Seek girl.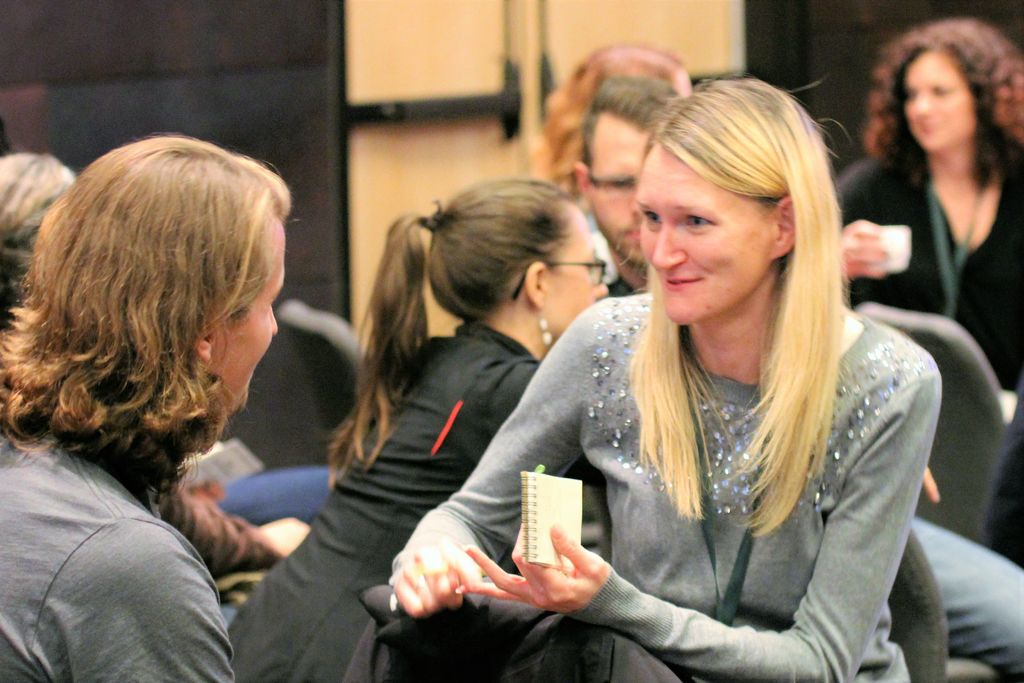
<bbox>831, 18, 1023, 391</bbox>.
